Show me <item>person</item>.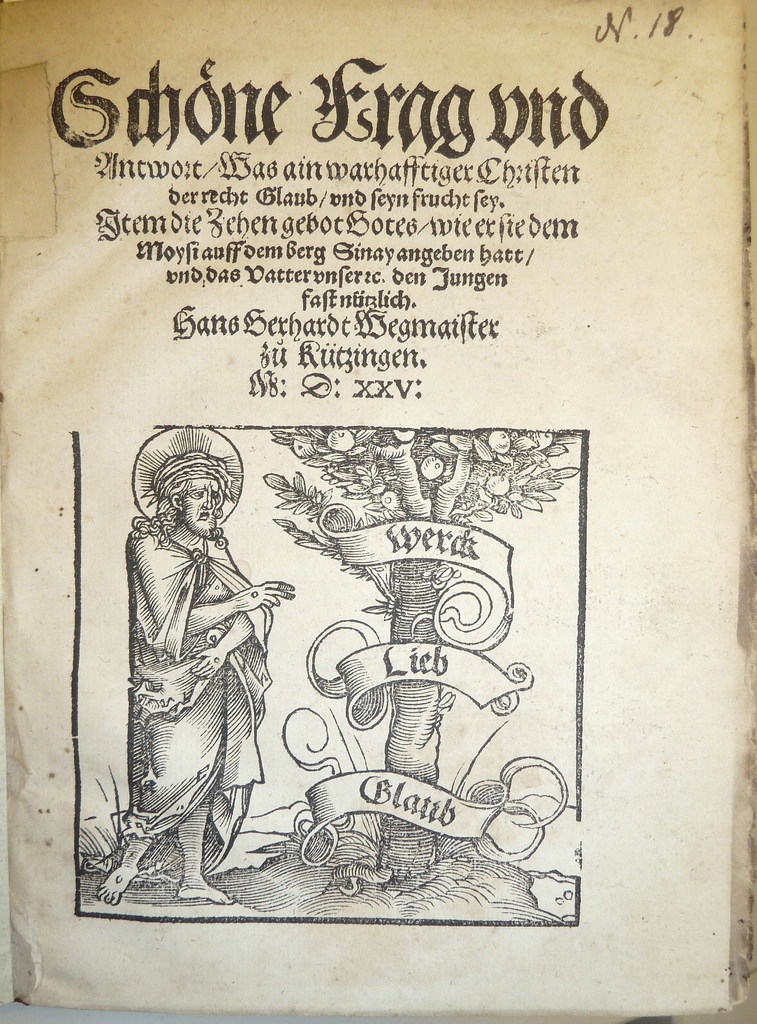
<item>person</item> is here: select_region(122, 417, 285, 905).
